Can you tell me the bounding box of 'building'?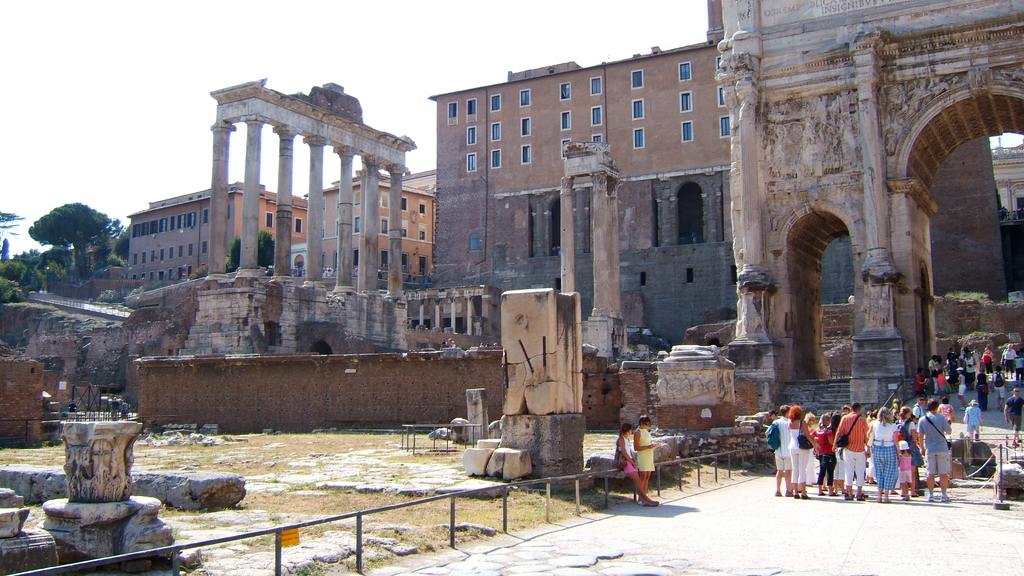
box=[126, 0, 1023, 348].
